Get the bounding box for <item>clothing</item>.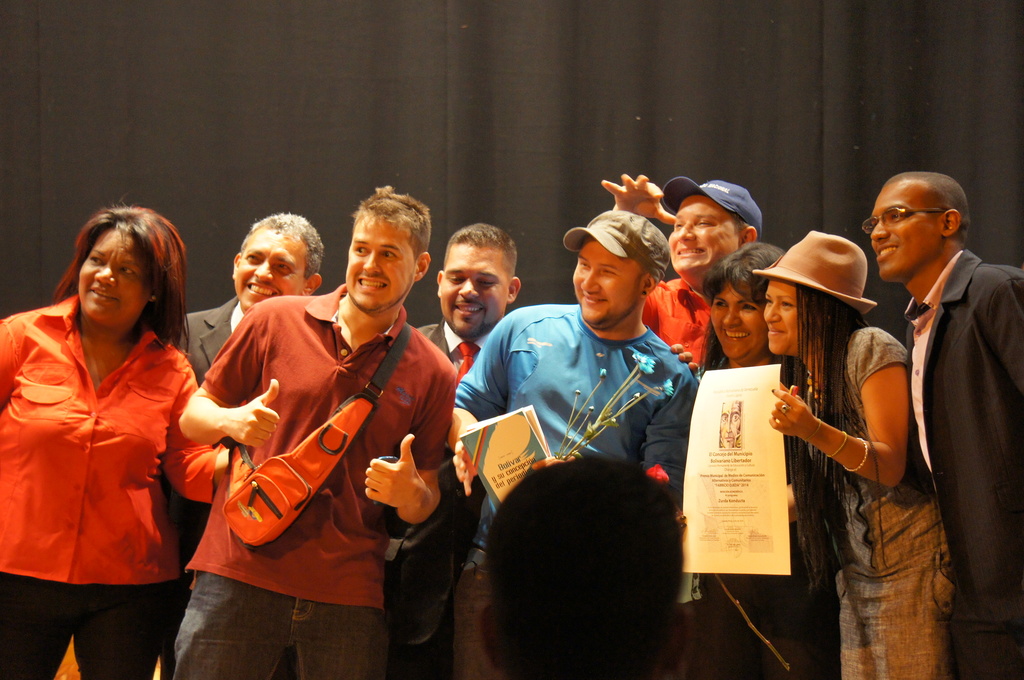
rect(161, 296, 245, 571).
